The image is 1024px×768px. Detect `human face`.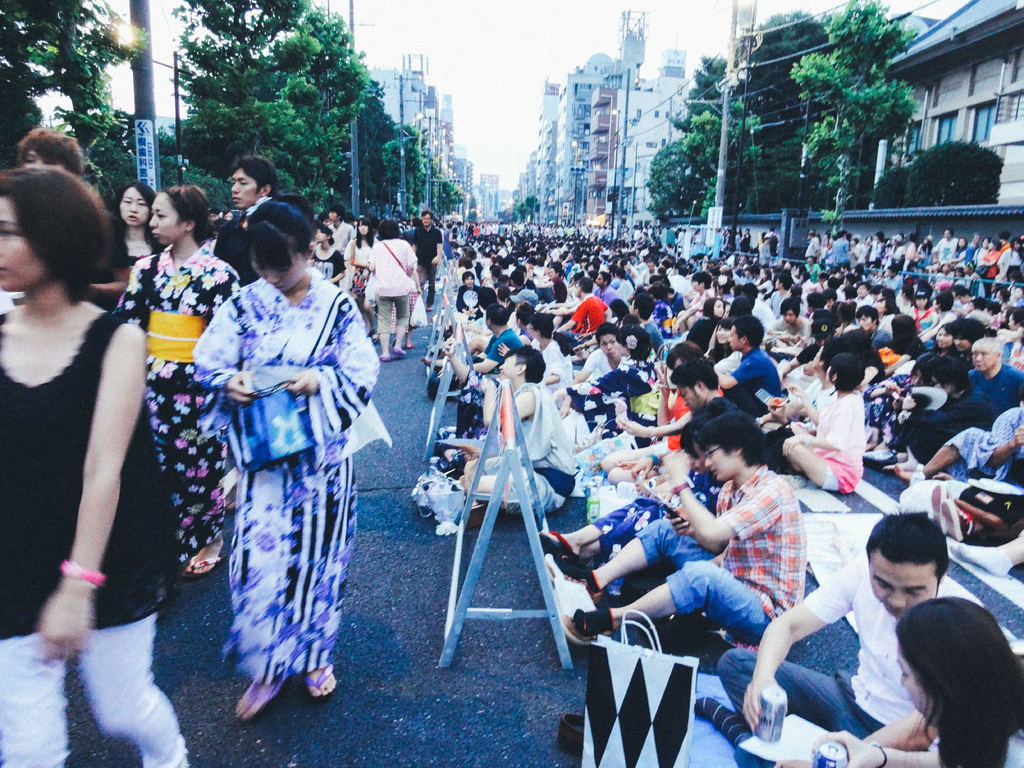
Detection: region(705, 447, 733, 483).
